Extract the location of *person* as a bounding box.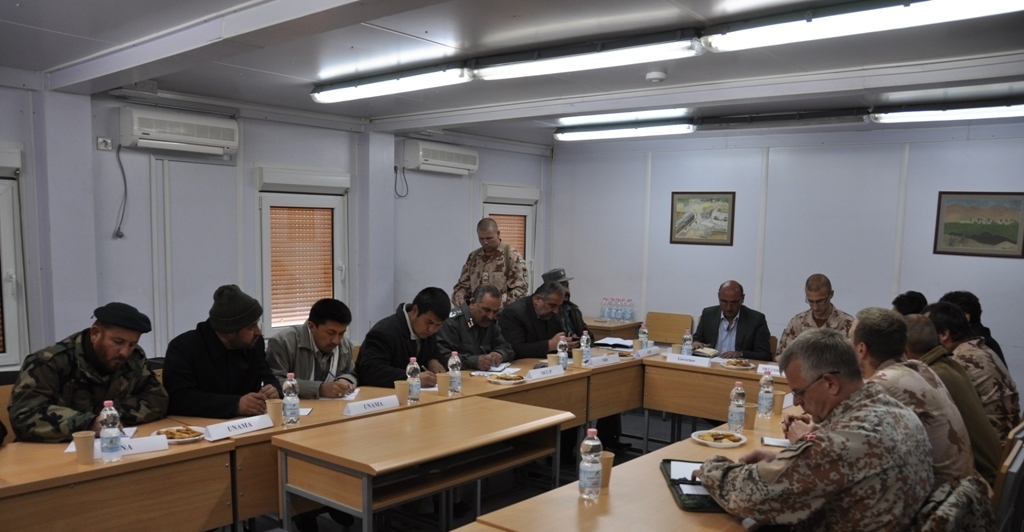
box=[904, 324, 998, 483].
